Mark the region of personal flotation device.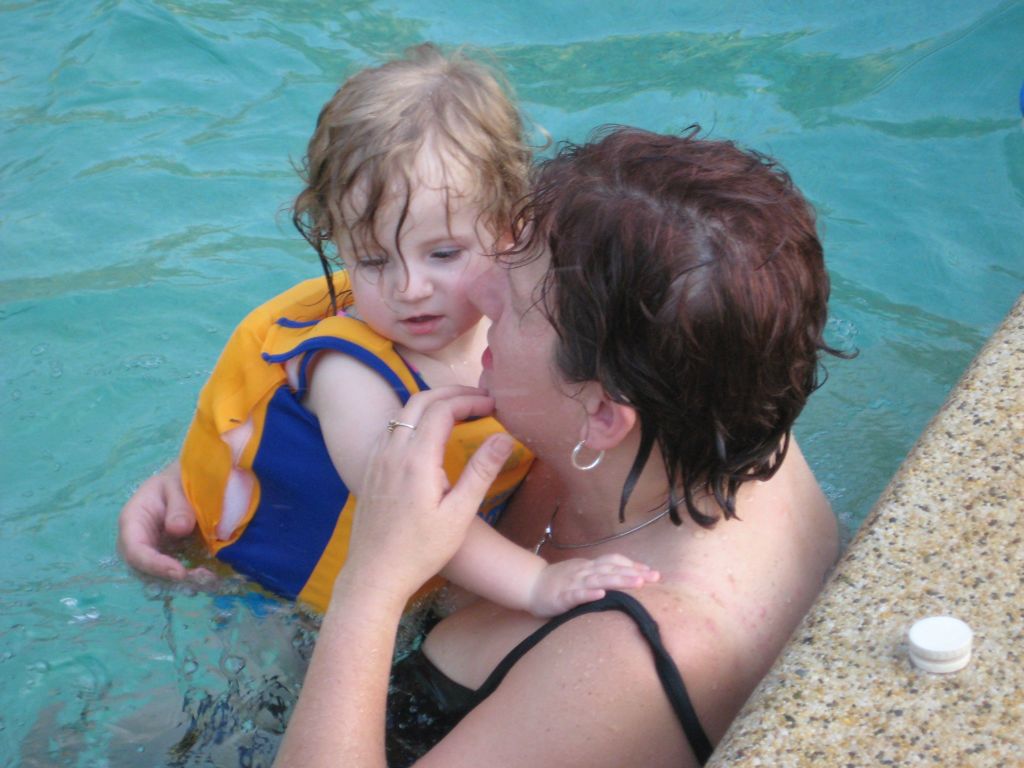
Region: locate(177, 269, 540, 627).
